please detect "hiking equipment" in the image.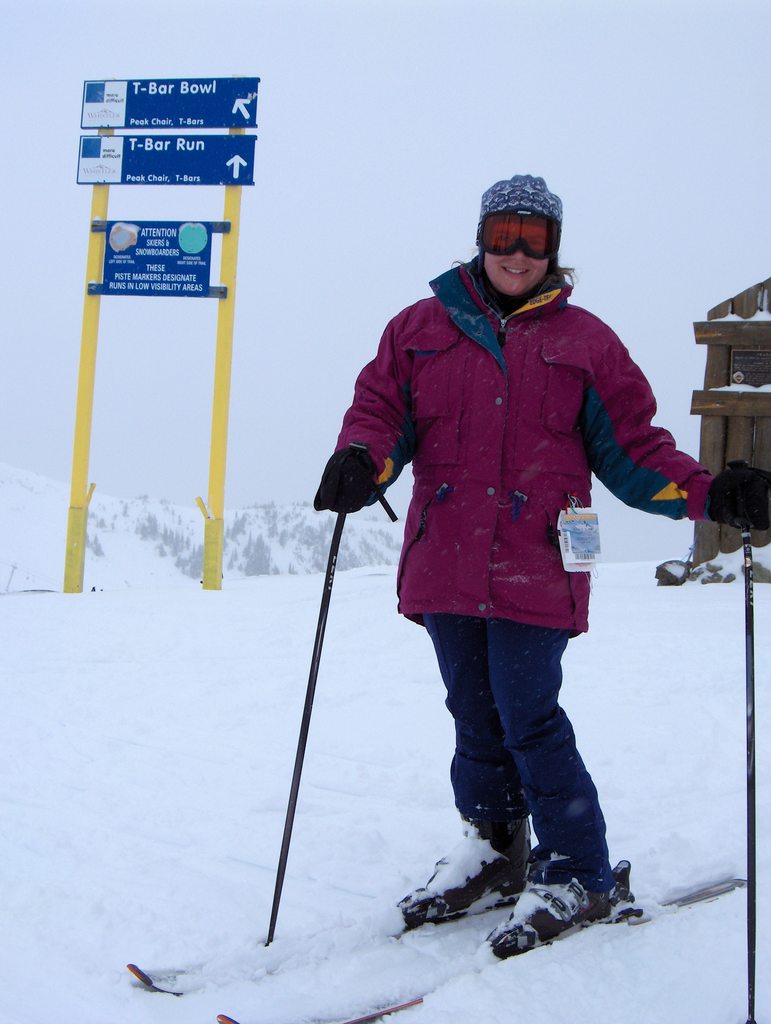
[left=261, top=489, right=357, bottom=948].
